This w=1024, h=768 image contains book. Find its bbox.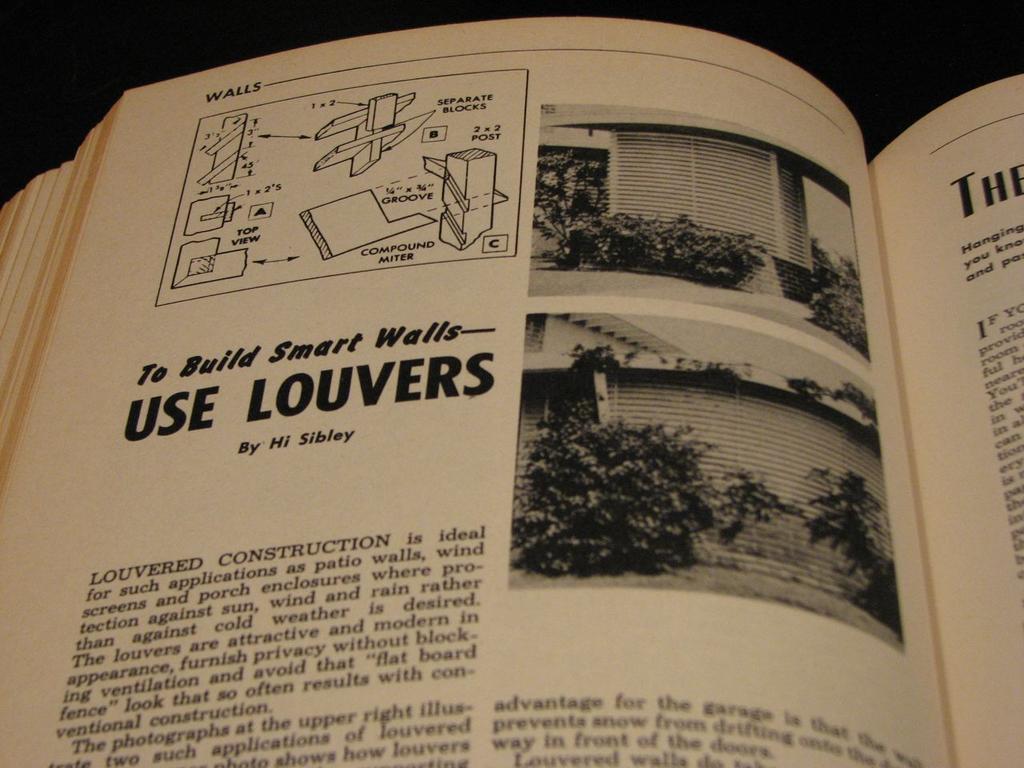
0:19:1023:767.
